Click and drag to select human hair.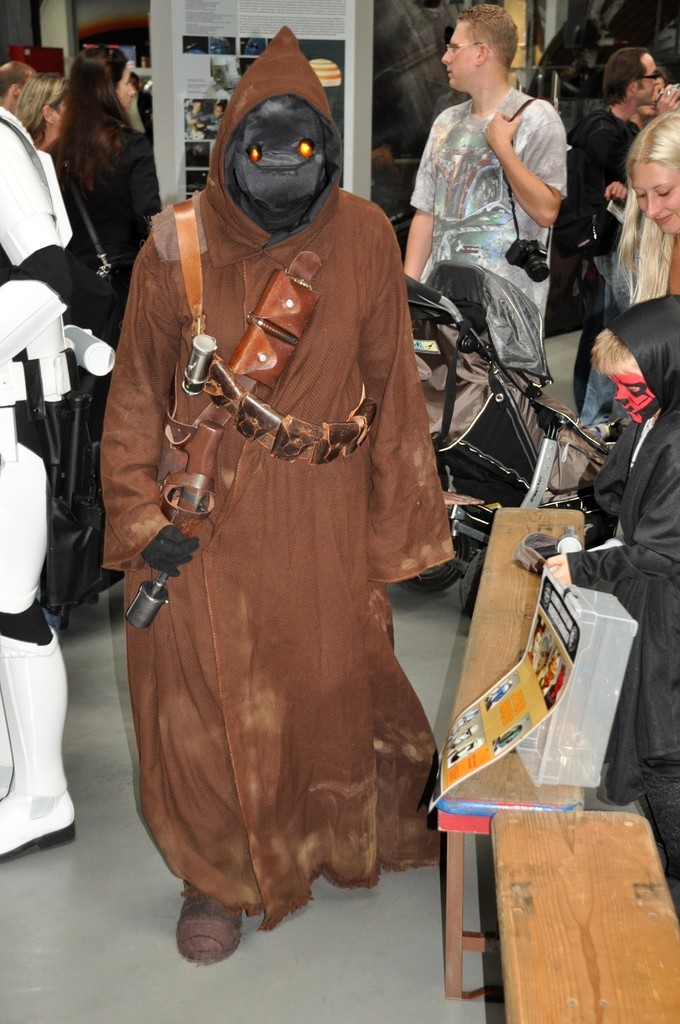
Selection: [x1=17, y1=70, x2=72, y2=149].
